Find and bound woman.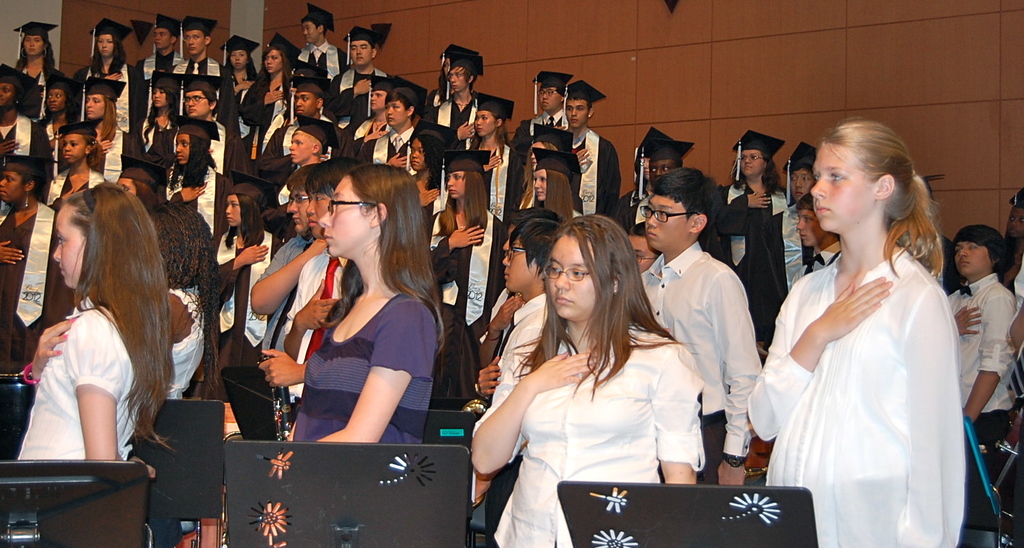
Bound: (x1=750, y1=119, x2=987, y2=539).
